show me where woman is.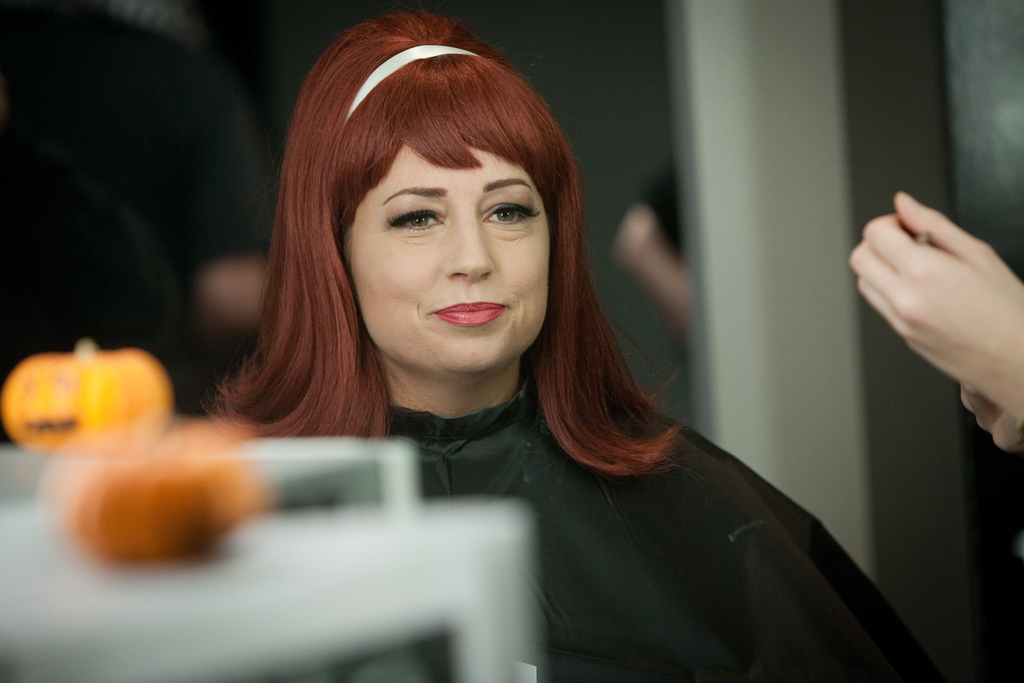
woman is at <bbox>207, 4, 956, 682</bbox>.
